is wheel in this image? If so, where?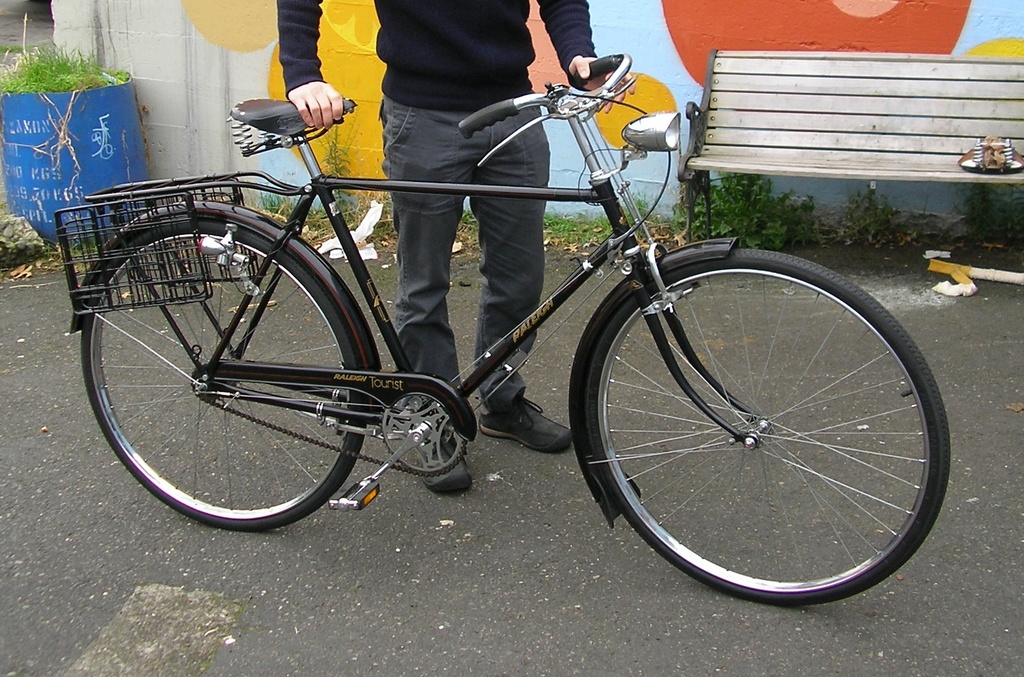
Yes, at [x1=79, y1=218, x2=361, y2=530].
